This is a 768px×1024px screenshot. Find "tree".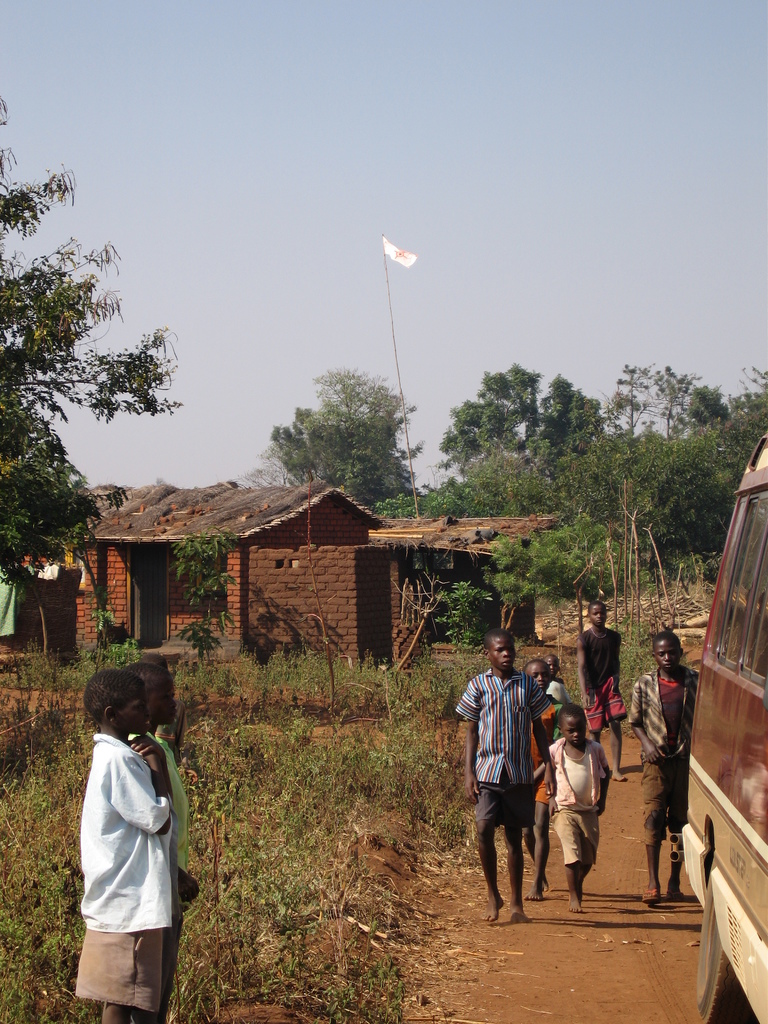
Bounding box: [268, 361, 422, 502].
